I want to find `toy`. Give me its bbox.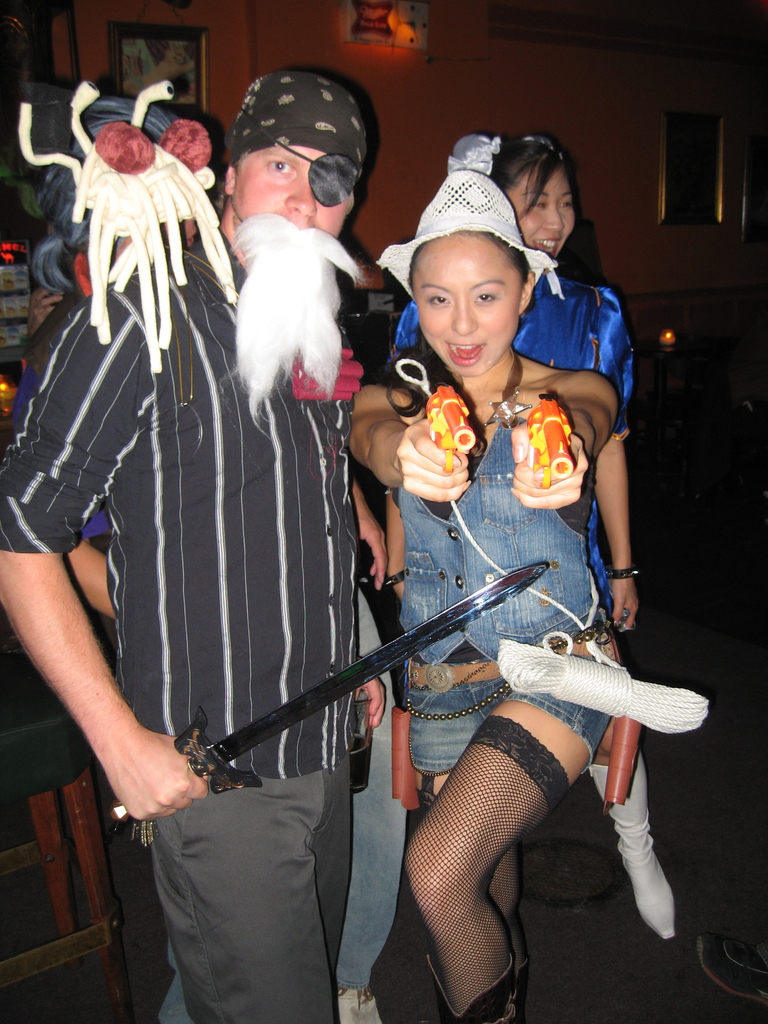
[531,398,571,489].
